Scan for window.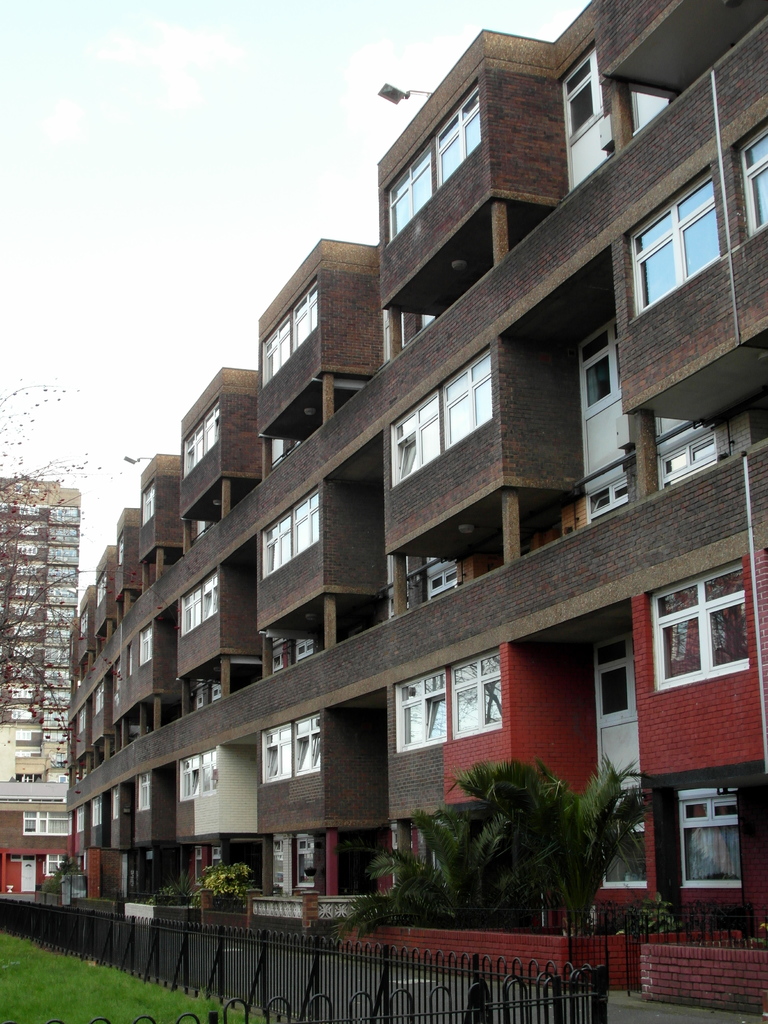
Scan result: rect(92, 792, 108, 837).
